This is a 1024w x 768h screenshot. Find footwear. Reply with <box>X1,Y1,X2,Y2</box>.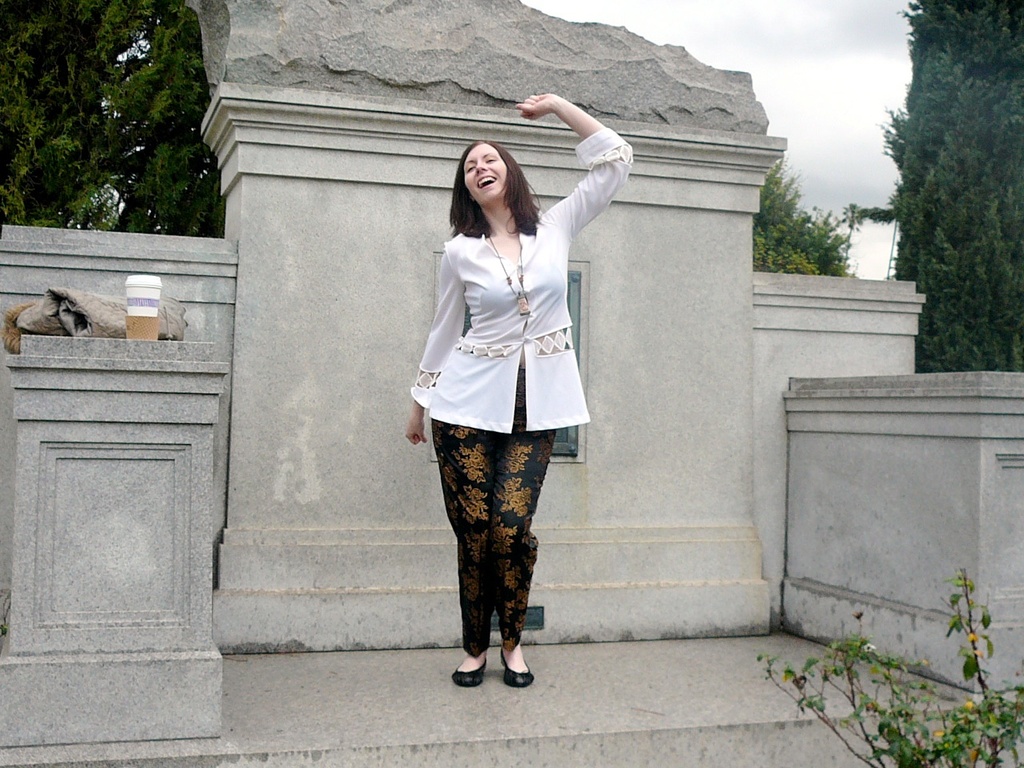
<box>450,646,487,687</box>.
